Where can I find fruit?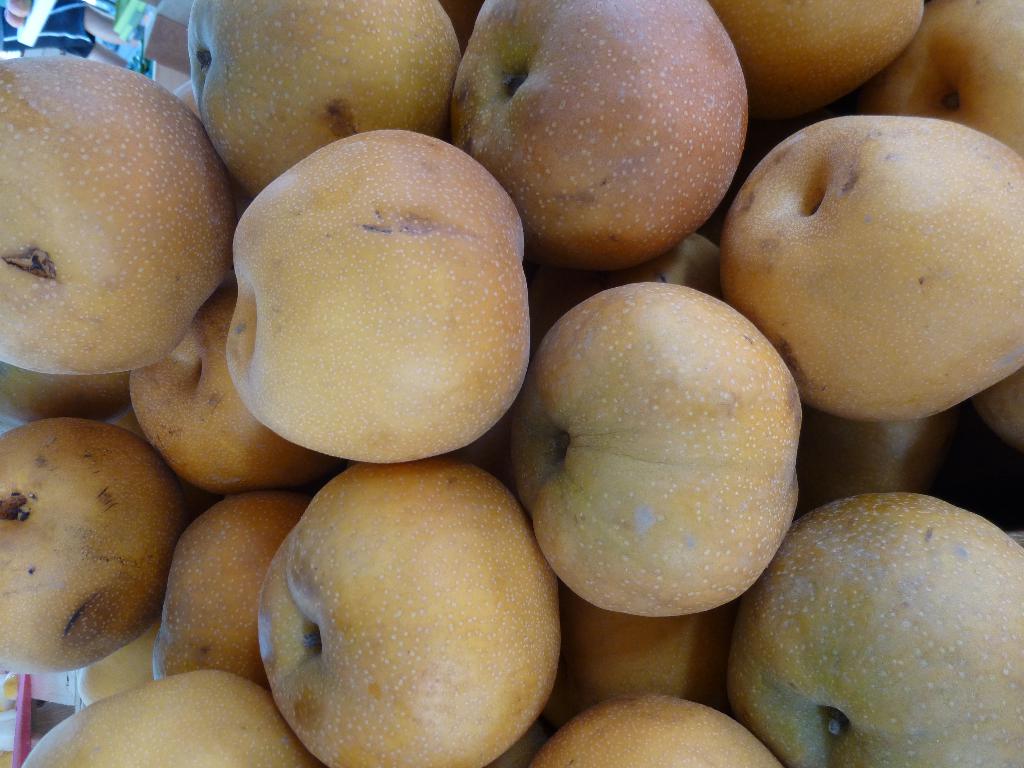
You can find it at locate(212, 127, 541, 477).
